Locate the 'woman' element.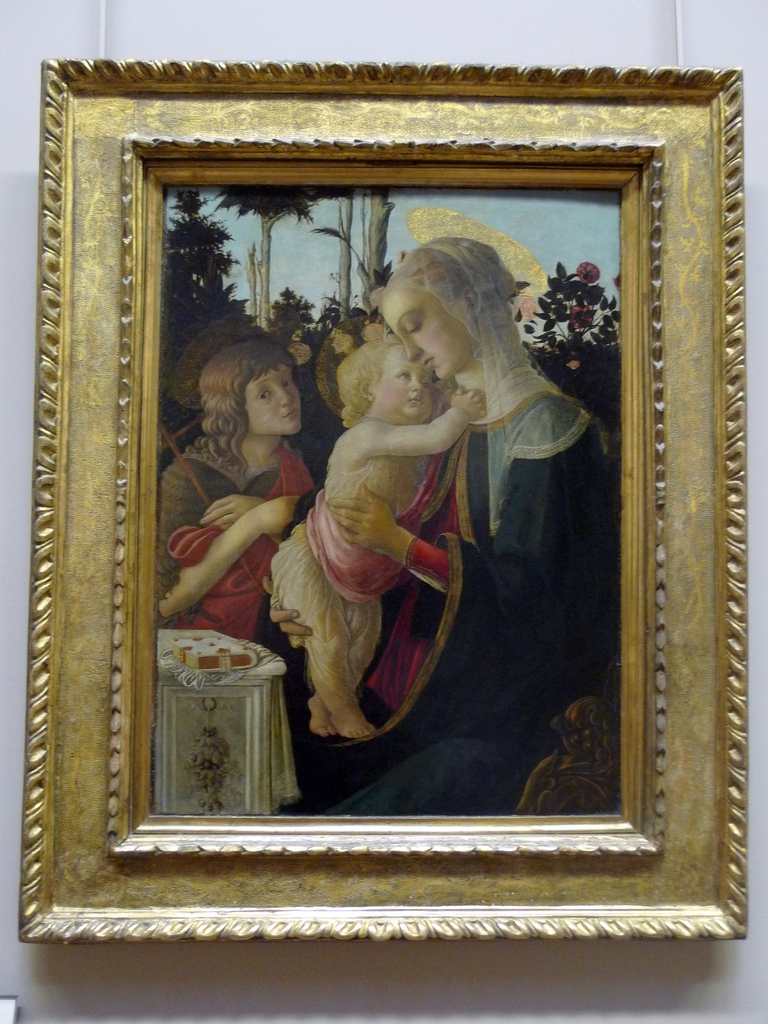
Element bbox: left=251, top=237, right=614, bottom=820.
